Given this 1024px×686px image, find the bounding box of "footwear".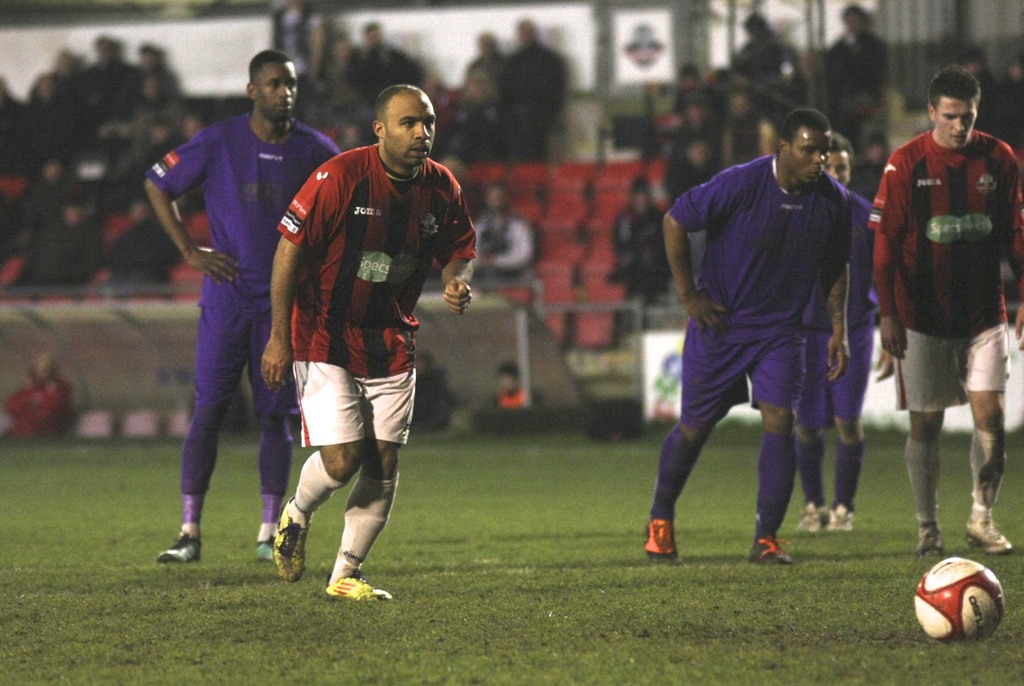
158, 536, 203, 565.
